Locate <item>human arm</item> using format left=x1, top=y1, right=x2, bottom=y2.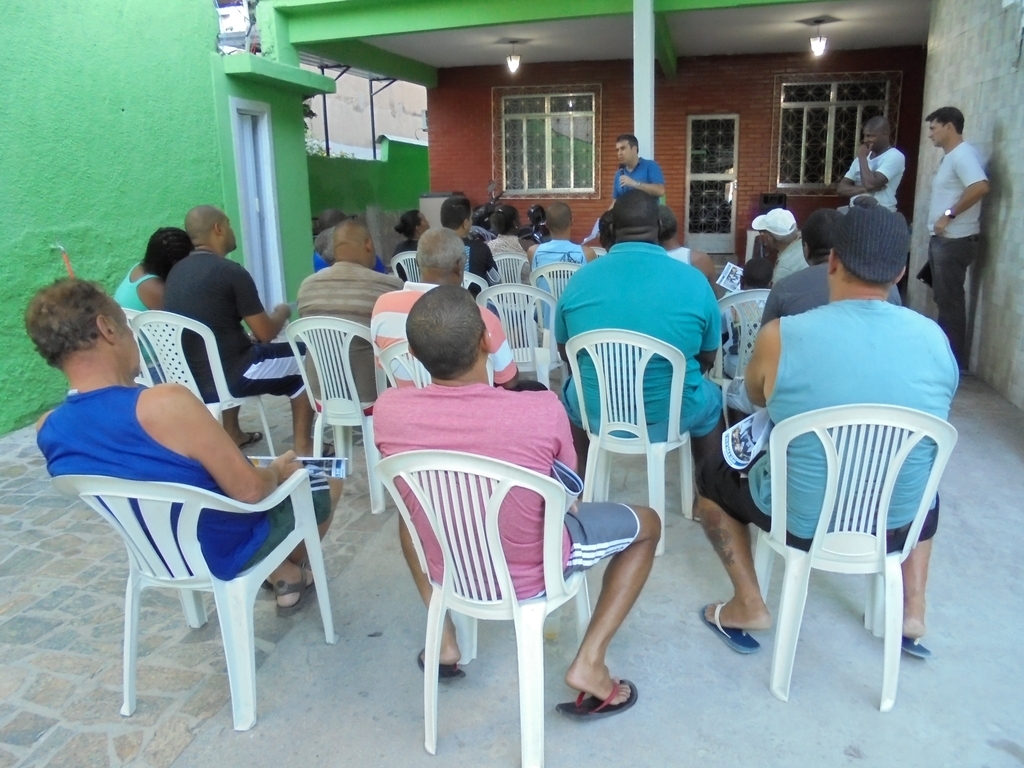
left=692, top=286, right=728, bottom=373.
